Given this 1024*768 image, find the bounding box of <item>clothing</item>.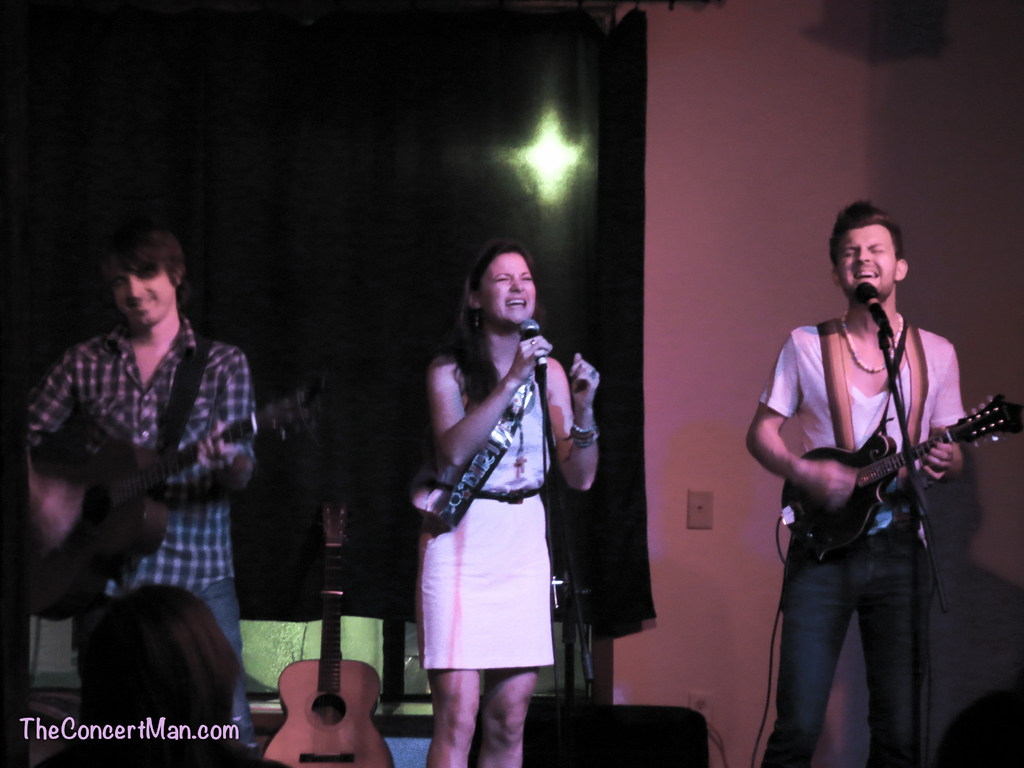
x1=422, y1=353, x2=551, y2=671.
